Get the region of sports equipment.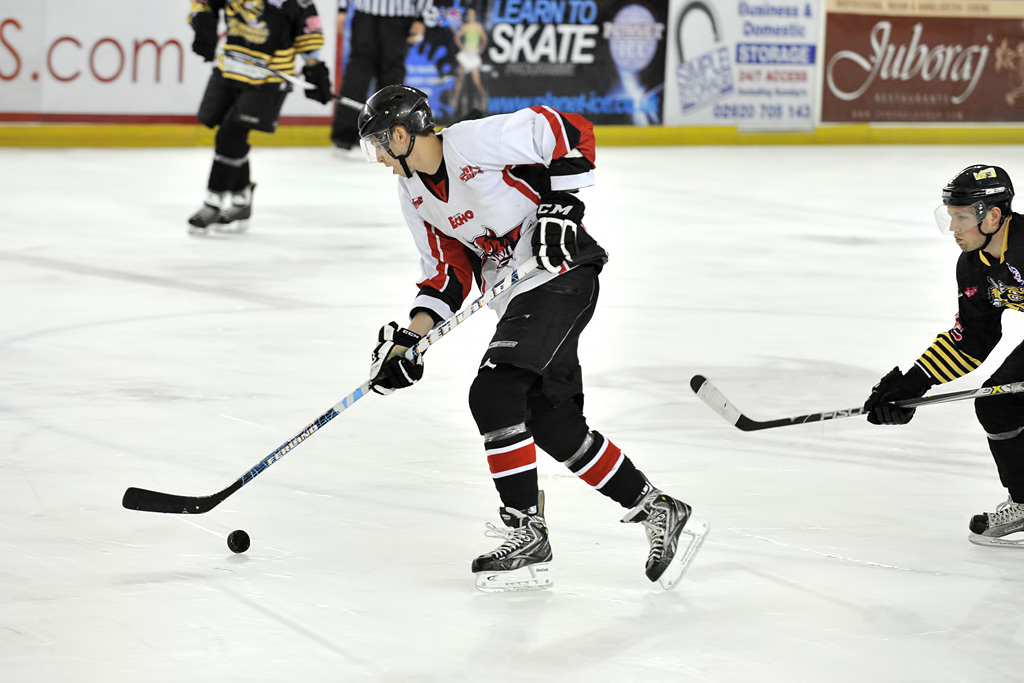
354 84 437 183.
